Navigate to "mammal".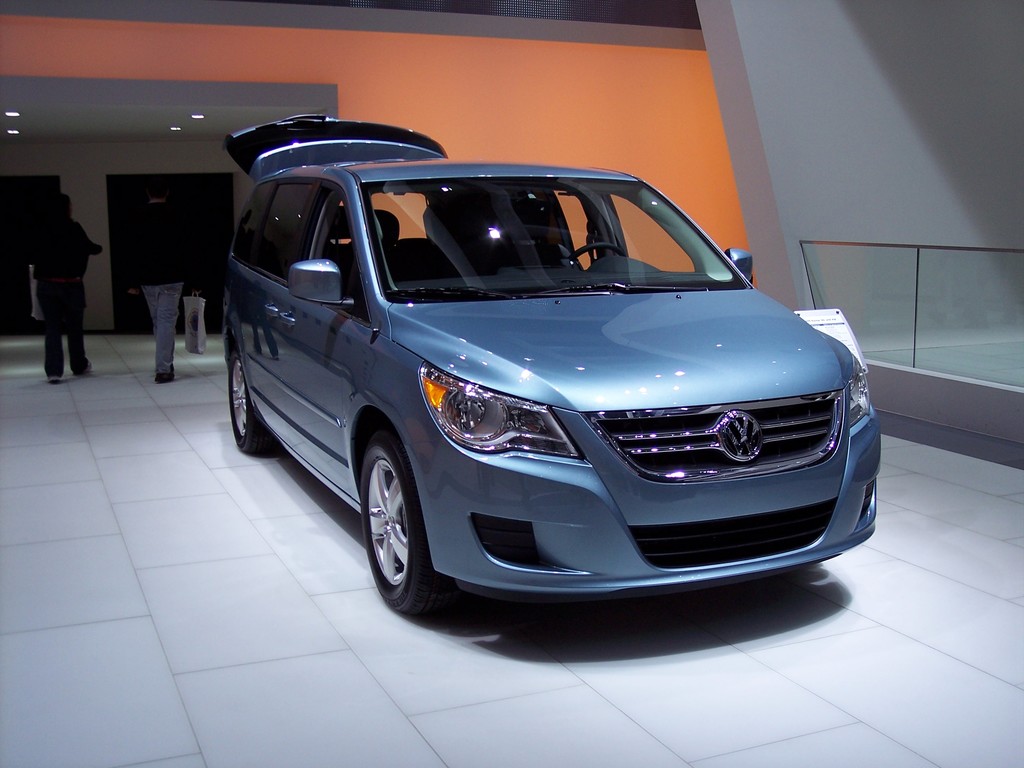
Navigation target: [left=129, top=183, right=198, bottom=388].
